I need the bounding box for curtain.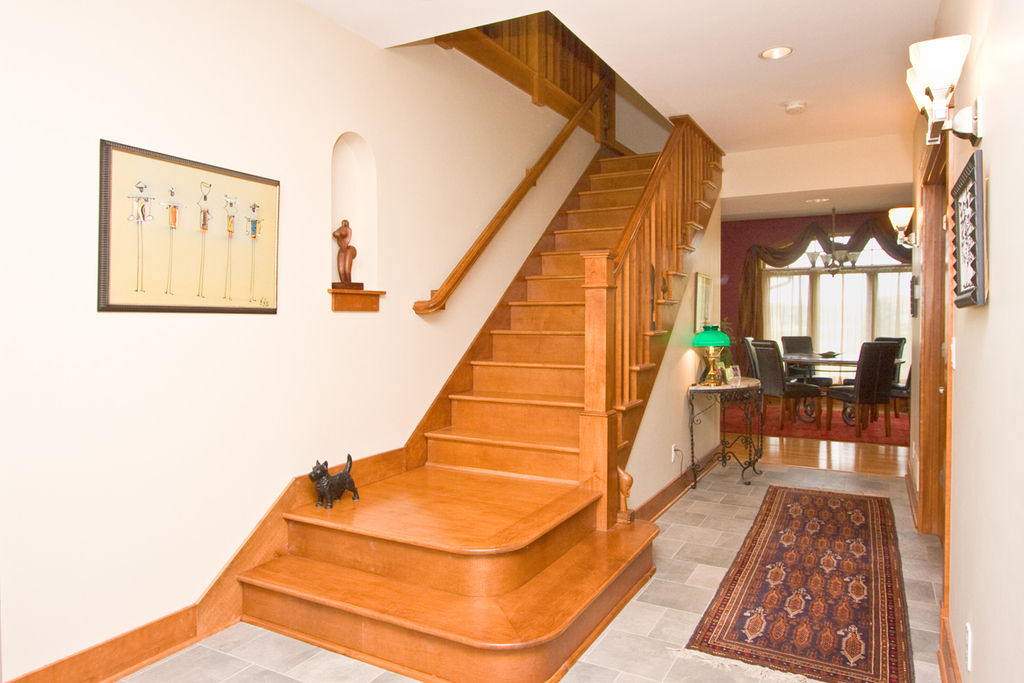
Here it is: crop(756, 205, 934, 428).
